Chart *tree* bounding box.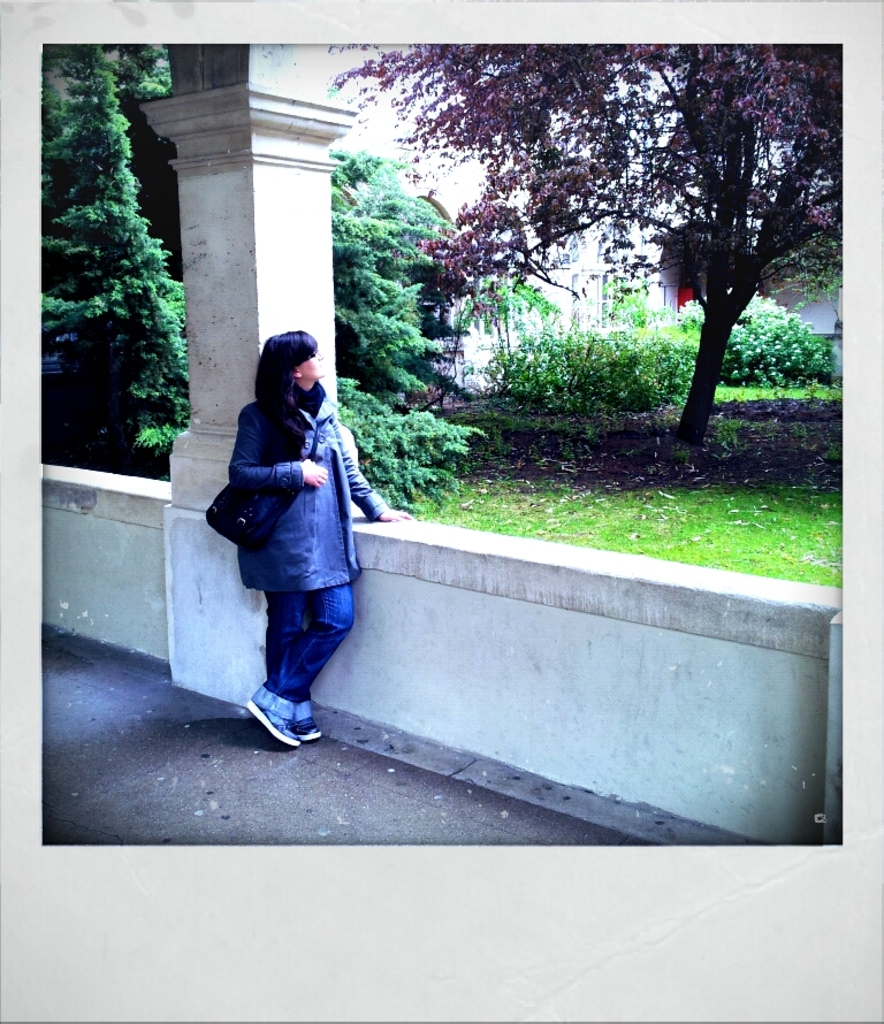
Charted: bbox=(326, 150, 458, 408).
